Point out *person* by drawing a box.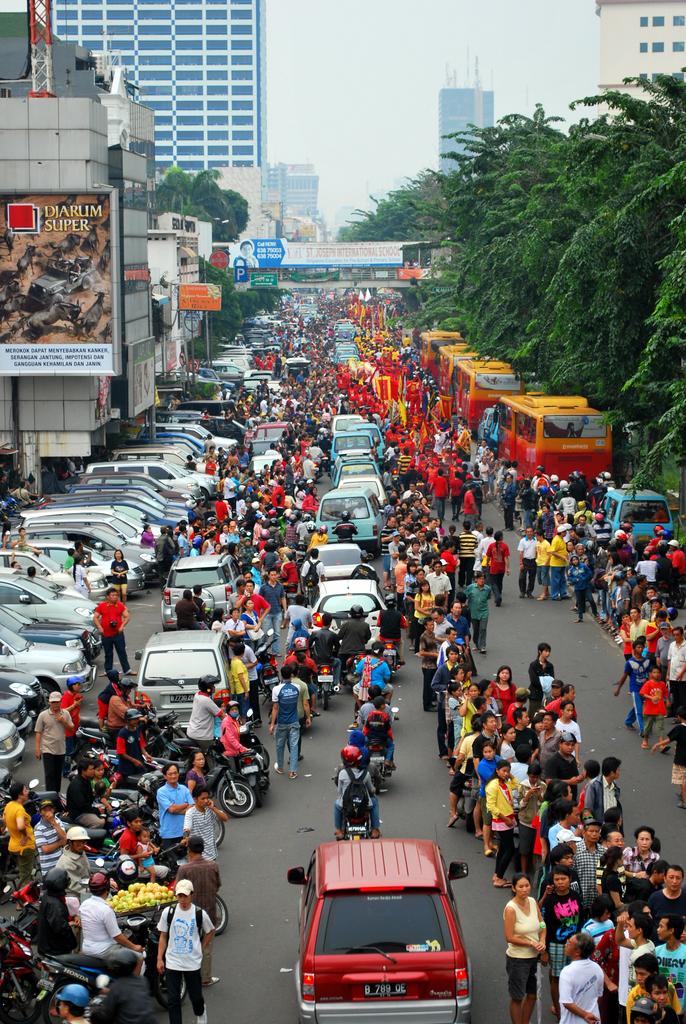
bbox=[428, 469, 449, 521].
